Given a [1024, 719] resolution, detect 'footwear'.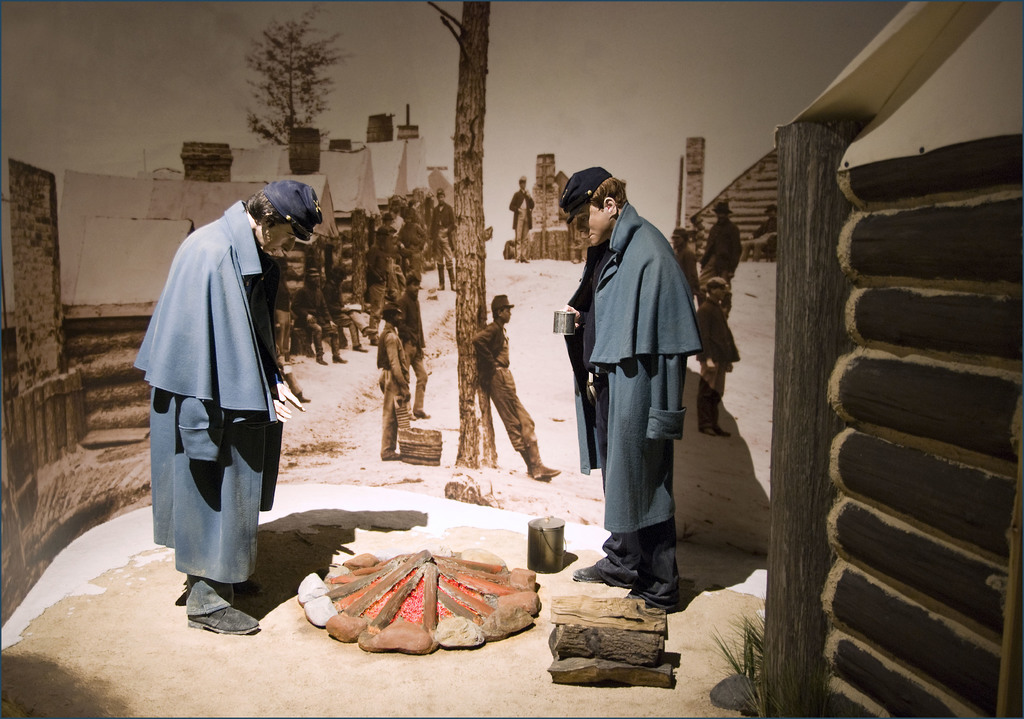
(left=360, top=325, right=382, bottom=338).
